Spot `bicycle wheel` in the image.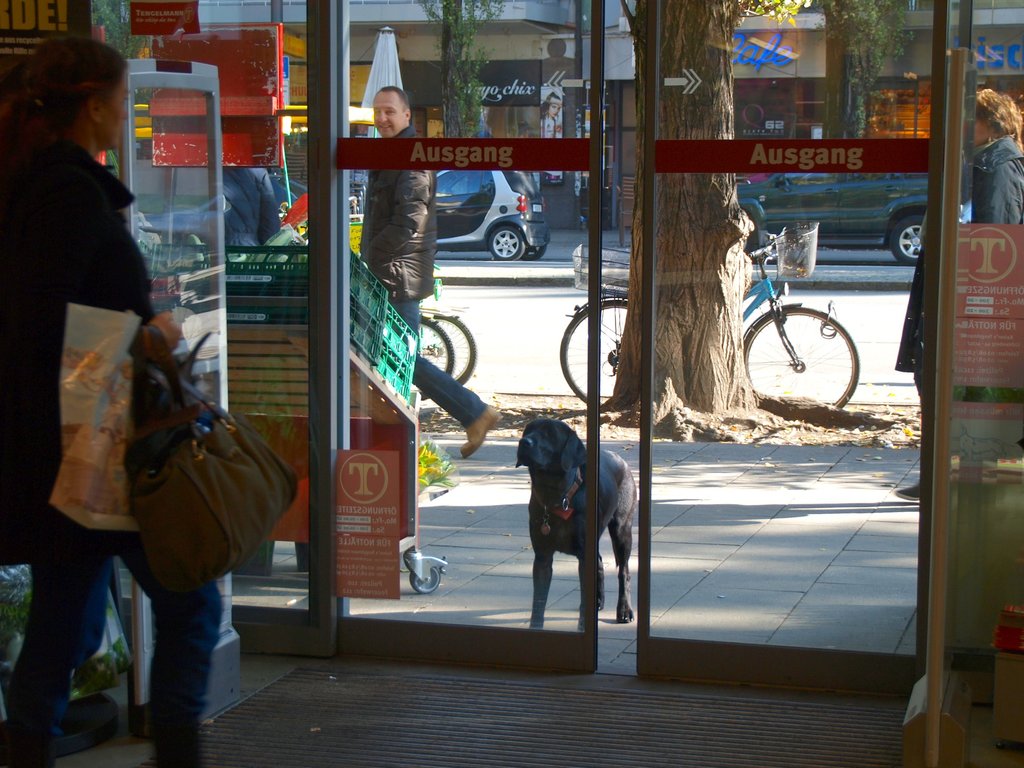
`bicycle wheel` found at (x1=415, y1=314, x2=459, y2=382).
